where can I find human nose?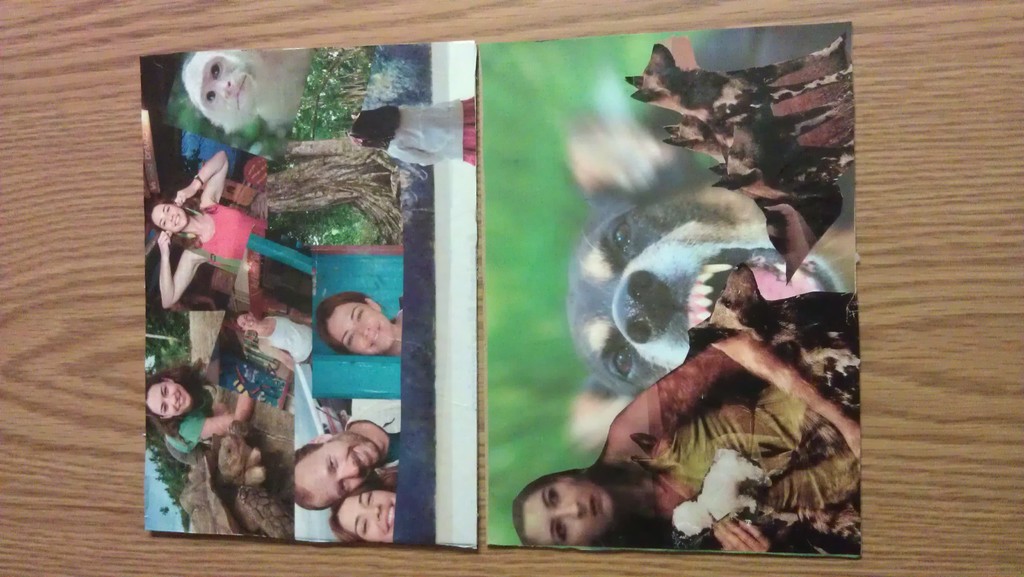
You can find it at BBox(163, 394, 176, 403).
